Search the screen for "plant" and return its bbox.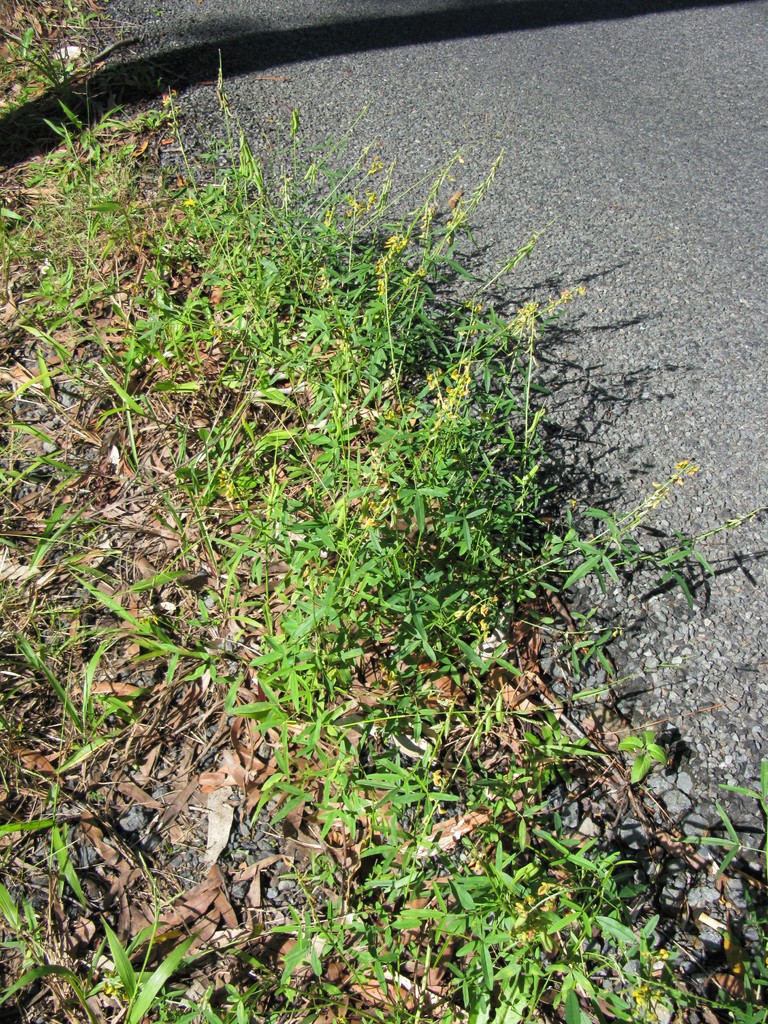
Found: bbox=(0, 0, 767, 1023).
